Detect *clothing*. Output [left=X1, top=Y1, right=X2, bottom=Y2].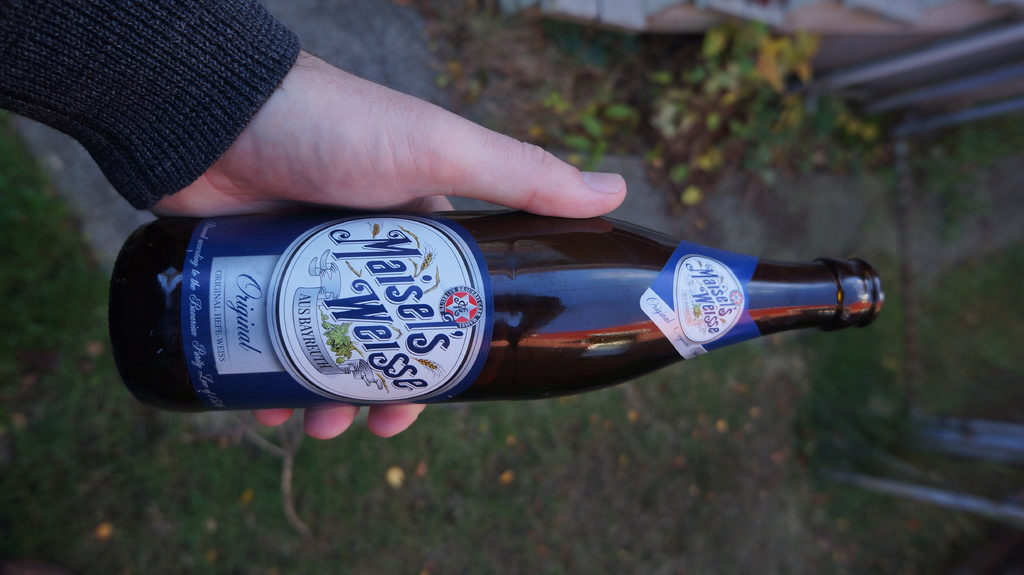
[left=0, top=0, right=303, bottom=210].
